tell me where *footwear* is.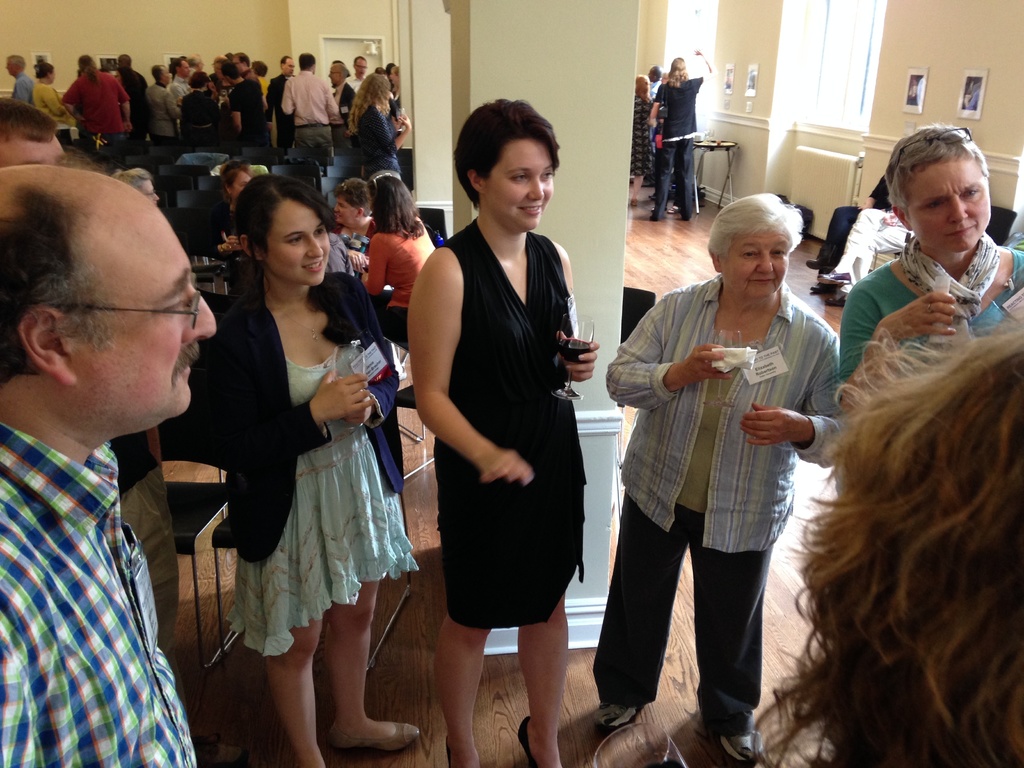
*footwear* is at region(595, 704, 646, 726).
